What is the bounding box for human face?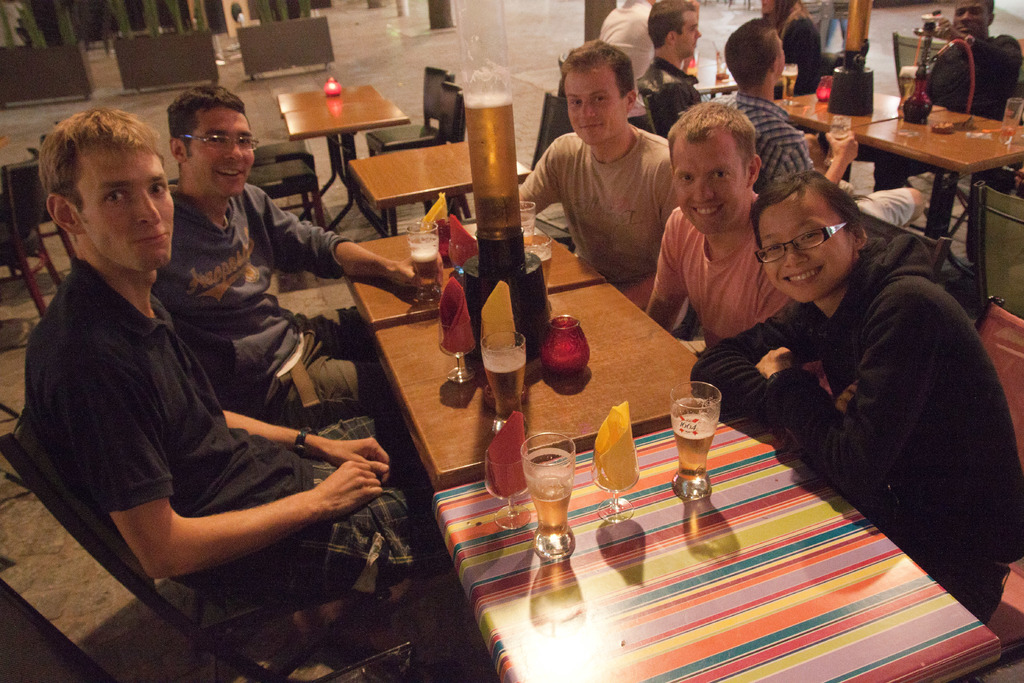
select_region(82, 151, 176, 270).
